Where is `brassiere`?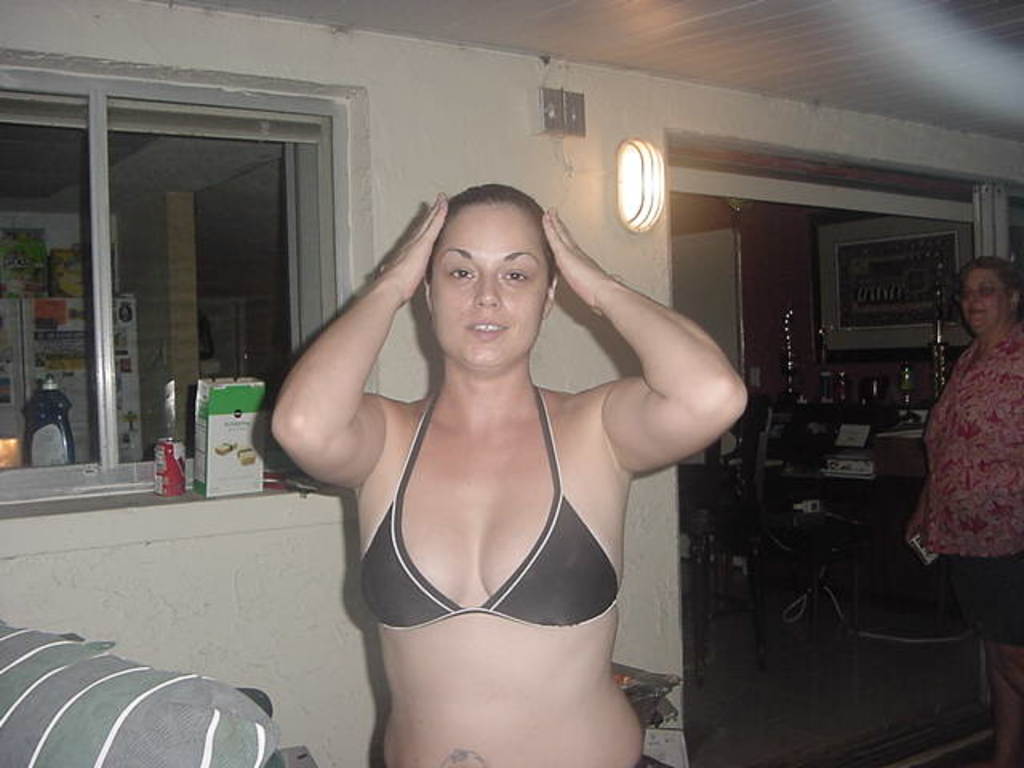
[338,381,643,661].
